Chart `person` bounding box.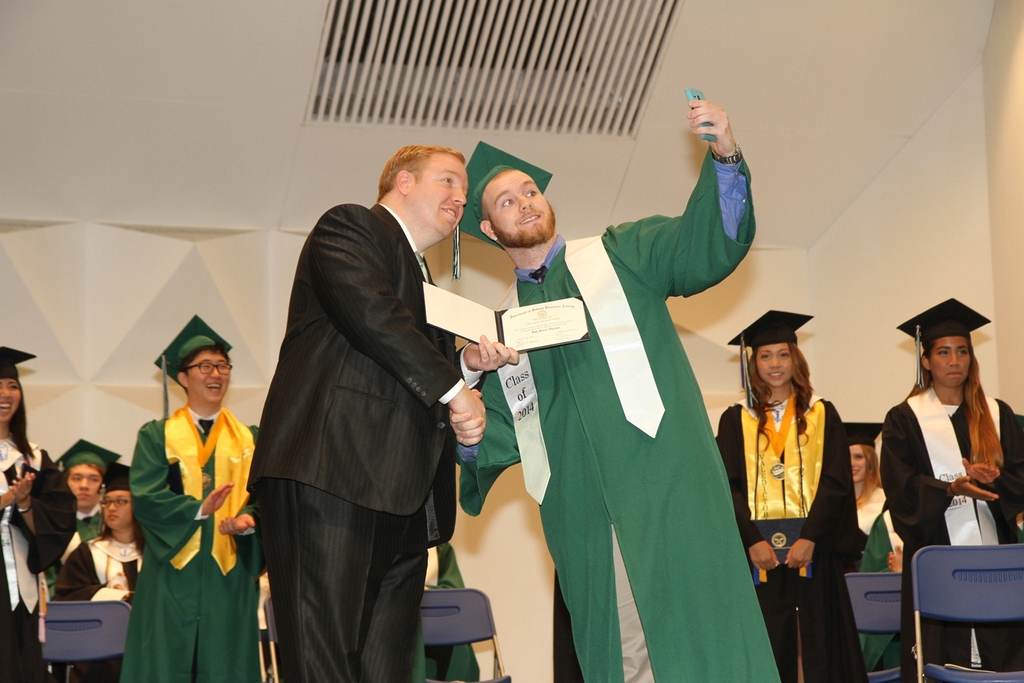
Charted: {"left": 52, "top": 437, "right": 120, "bottom": 603}.
